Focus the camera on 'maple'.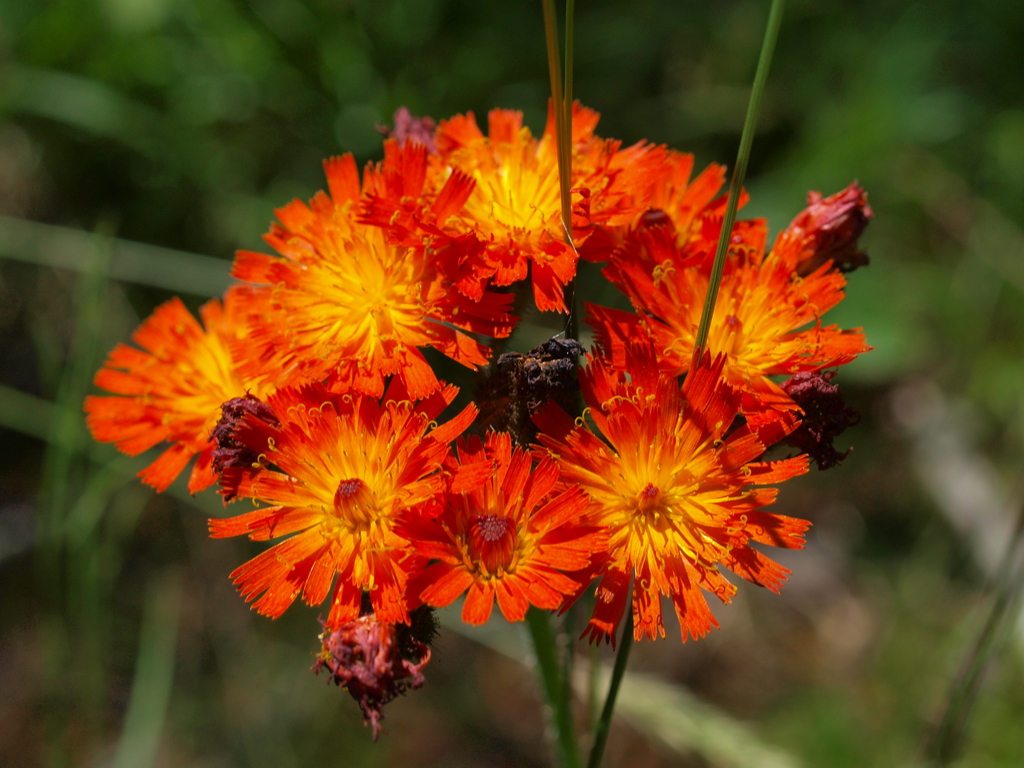
Focus region: detection(84, 79, 881, 767).
